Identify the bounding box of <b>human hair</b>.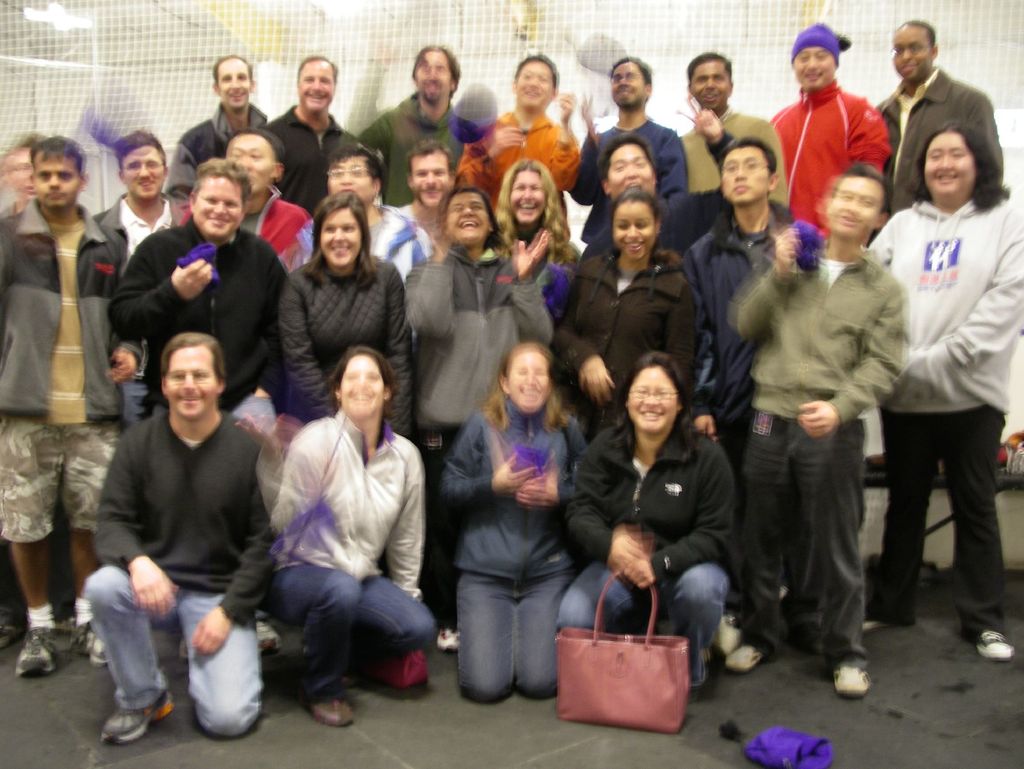
x1=115 y1=131 x2=166 y2=171.
